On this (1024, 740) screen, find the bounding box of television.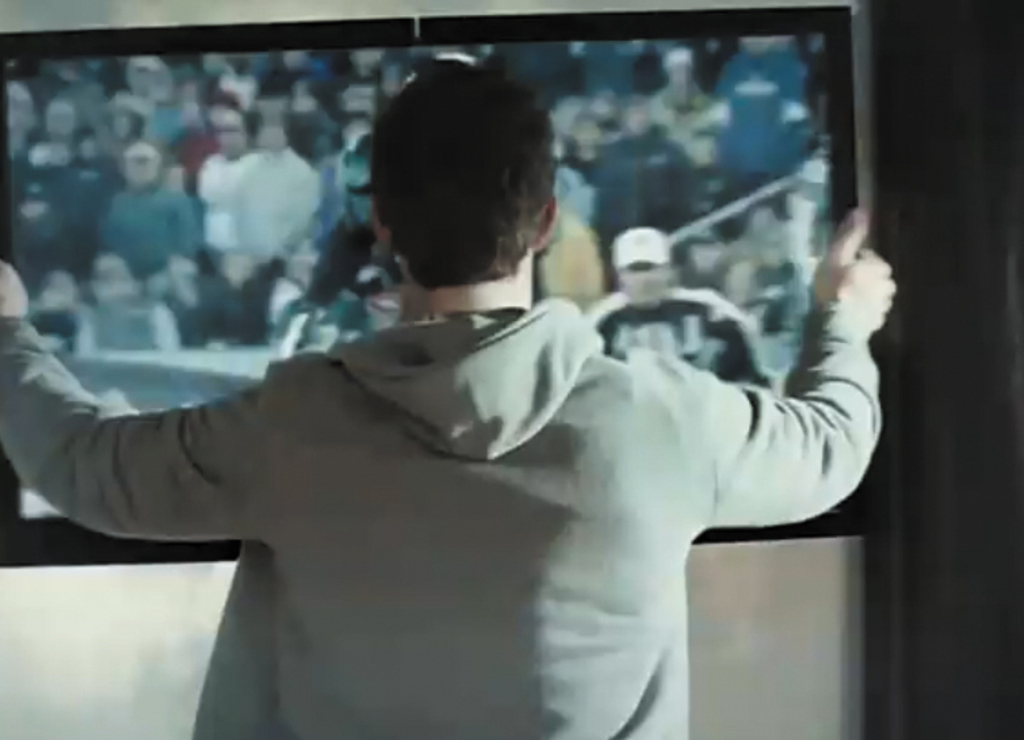
Bounding box: BBox(0, 5, 895, 569).
